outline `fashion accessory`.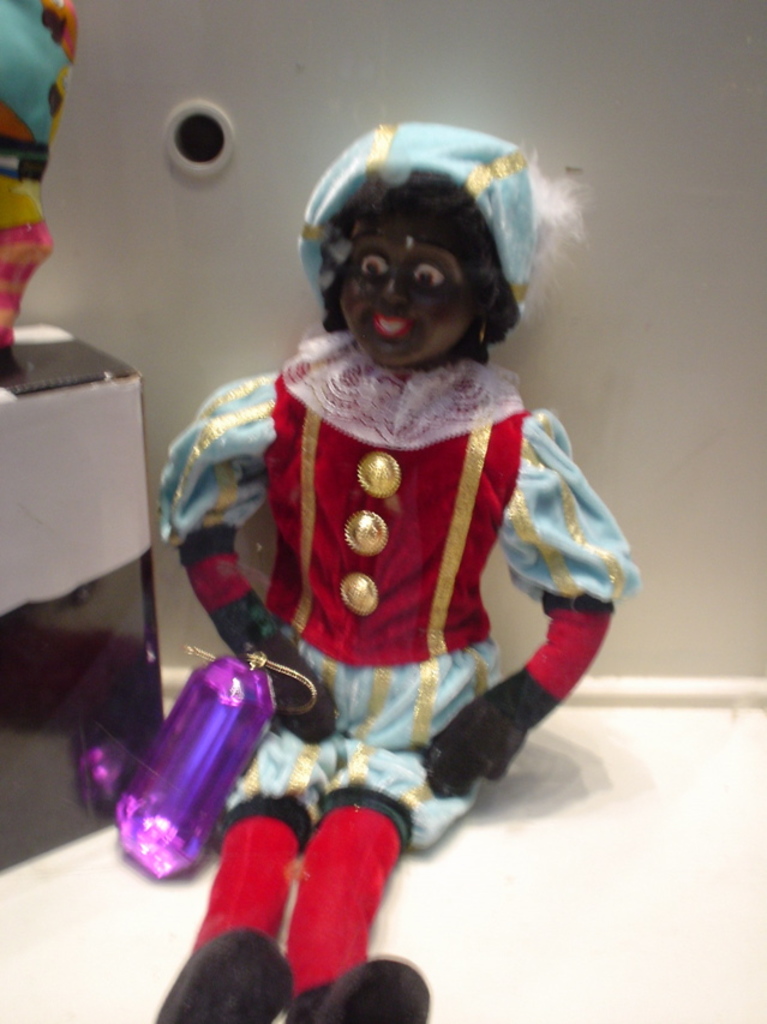
Outline: x1=296, y1=120, x2=583, y2=347.
